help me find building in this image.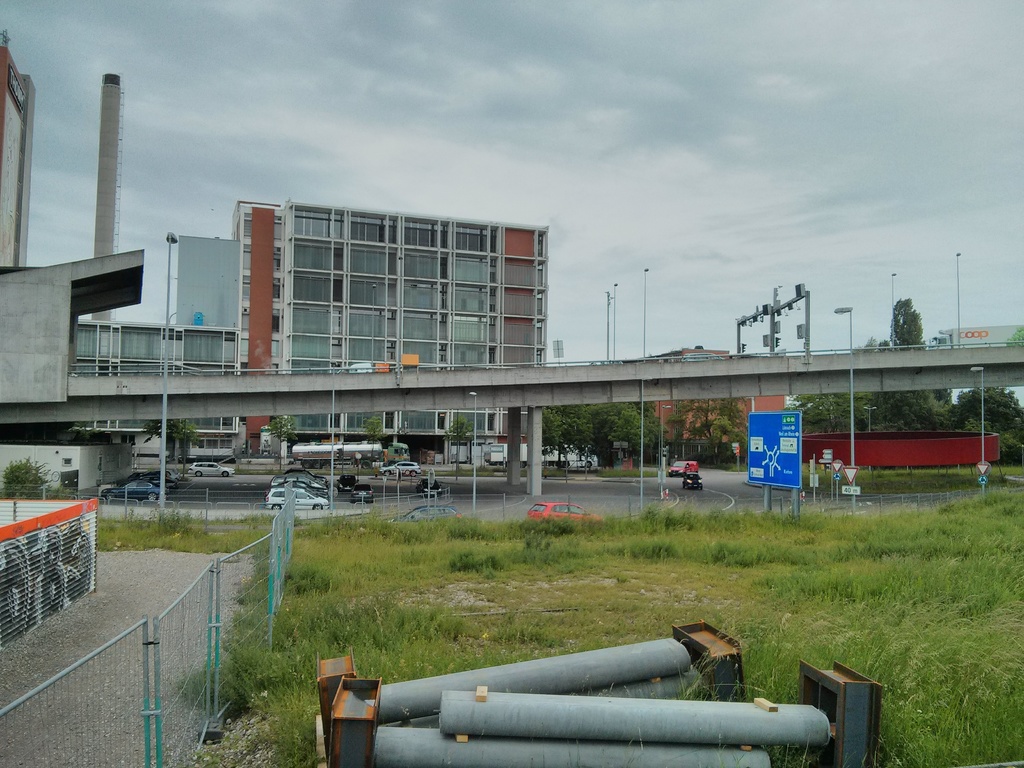
Found it: (227, 192, 555, 482).
